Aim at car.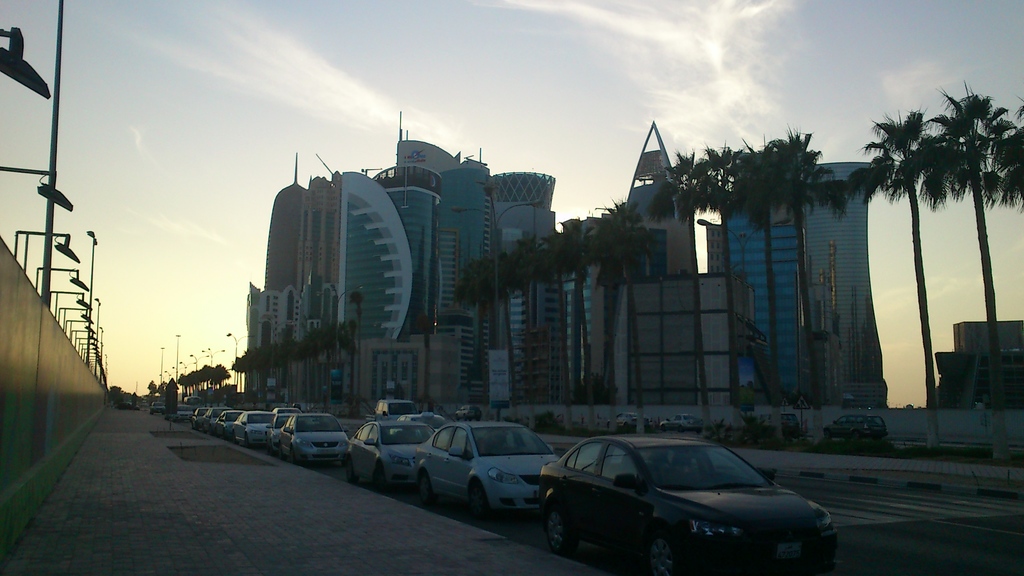
Aimed at (275,409,353,464).
